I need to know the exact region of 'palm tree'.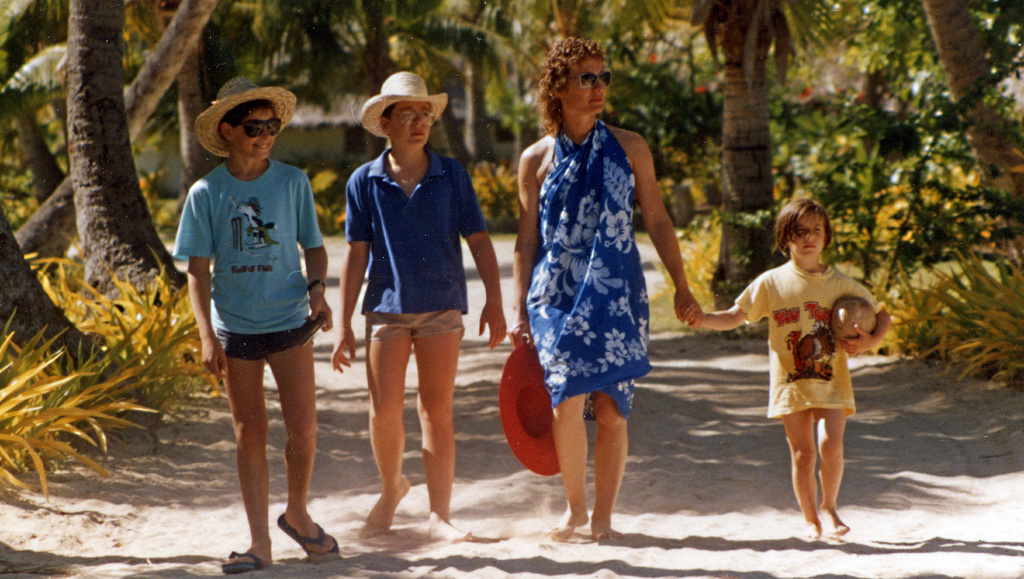
Region: {"x1": 873, "y1": 0, "x2": 995, "y2": 145}.
